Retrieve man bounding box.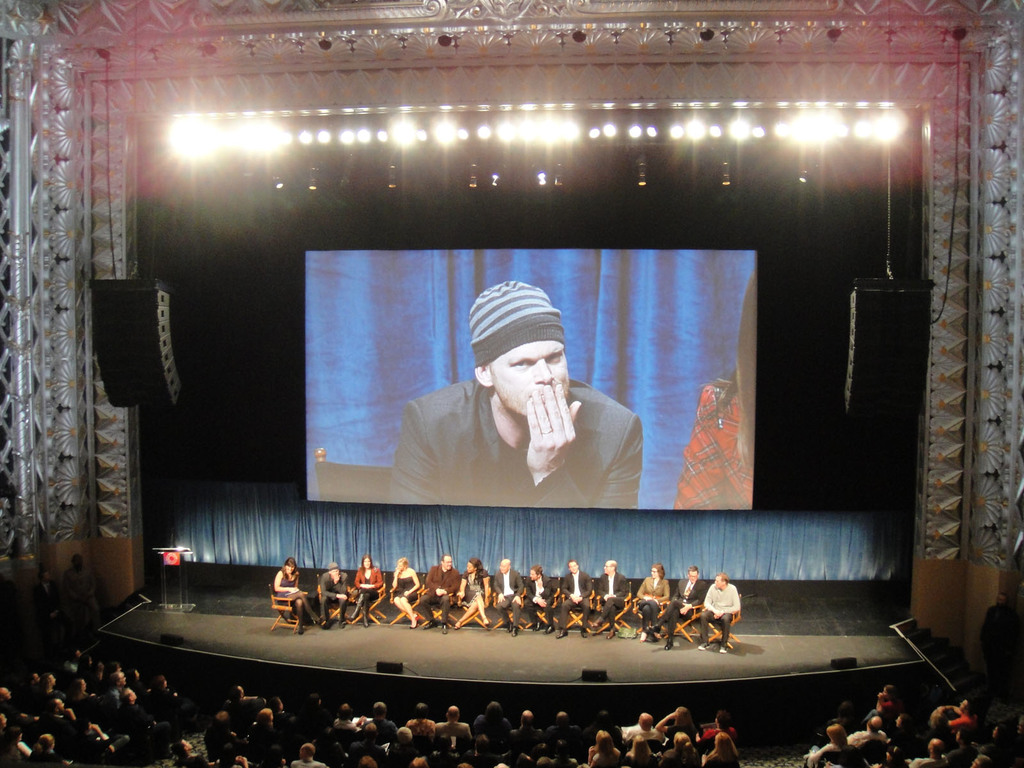
Bounding box: (525,564,563,636).
